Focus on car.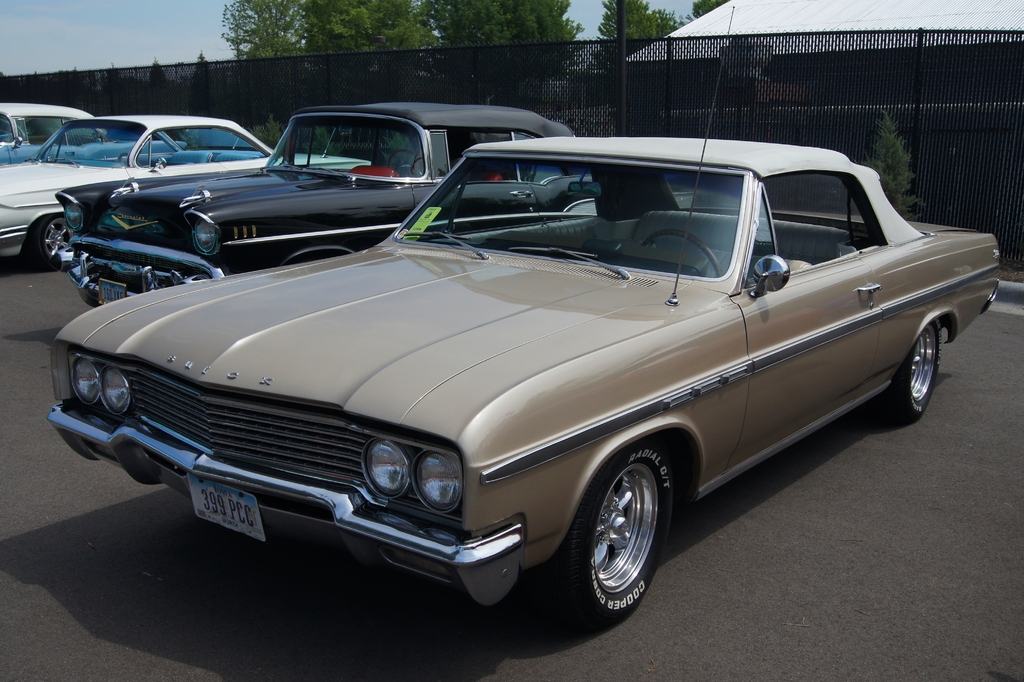
Focused at detection(0, 113, 359, 267).
